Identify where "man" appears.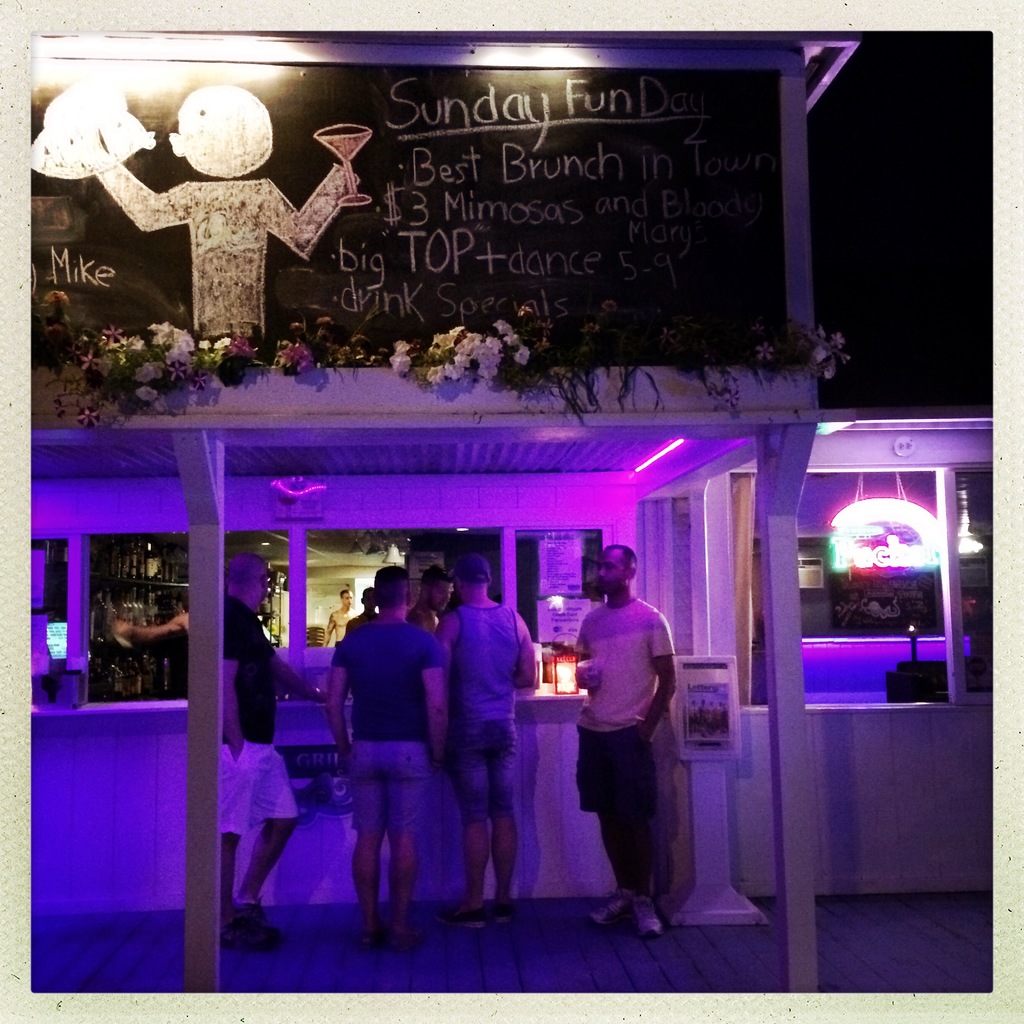
Appears at region(707, 702, 720, 735).
